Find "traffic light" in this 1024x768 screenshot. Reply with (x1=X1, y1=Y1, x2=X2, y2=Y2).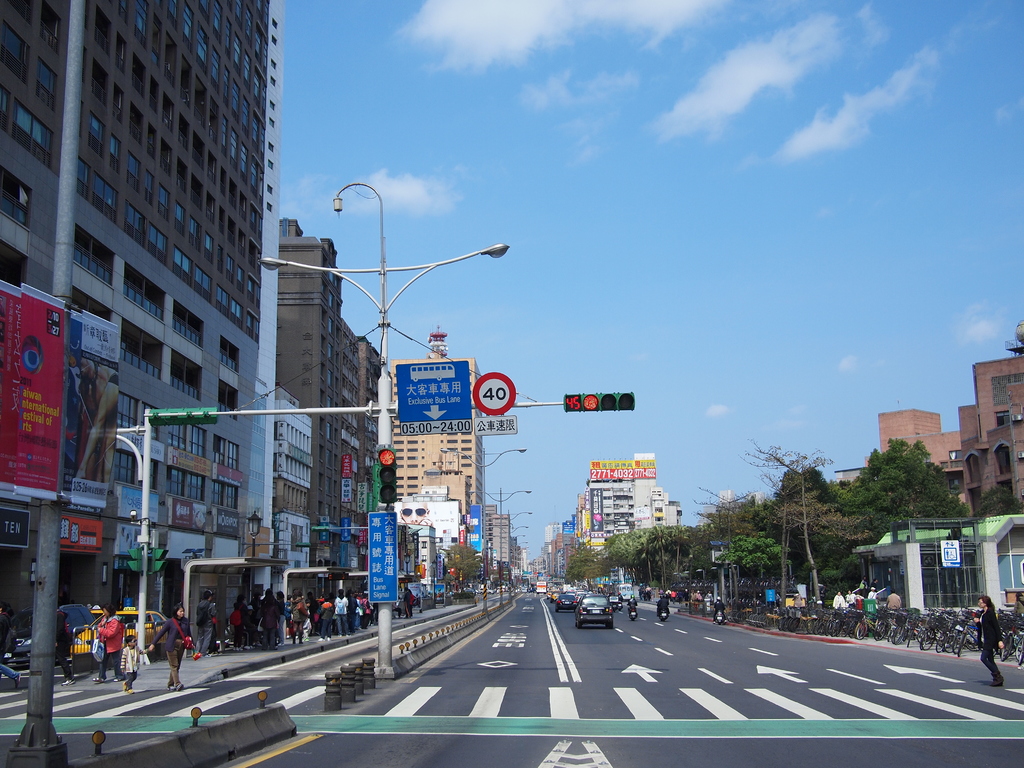
(x1=124, y1=548, x2=144, y2=574).
